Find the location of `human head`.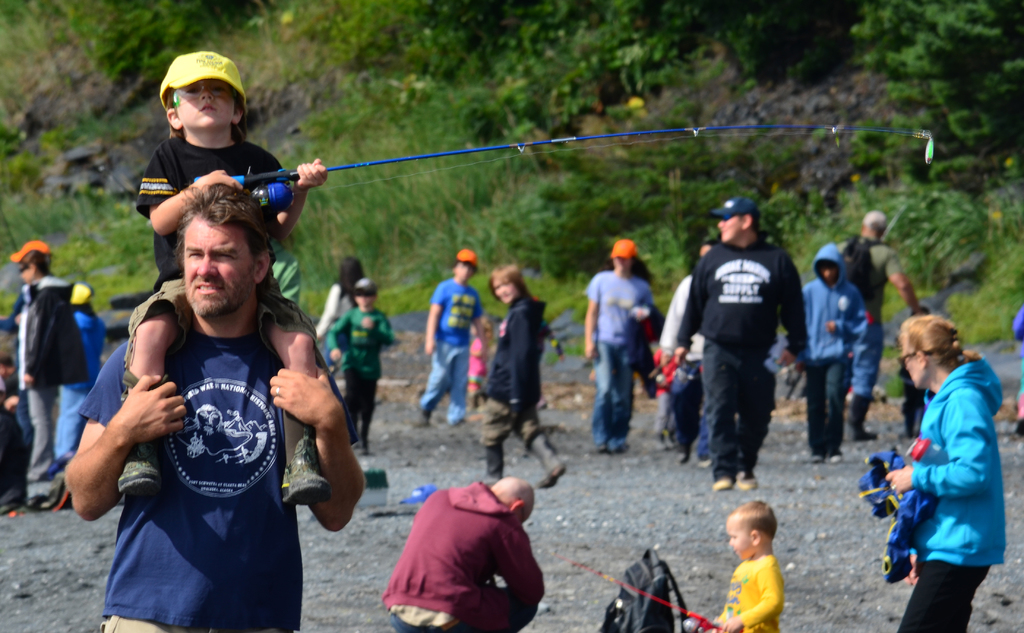
Location: (713,198,763,248).
